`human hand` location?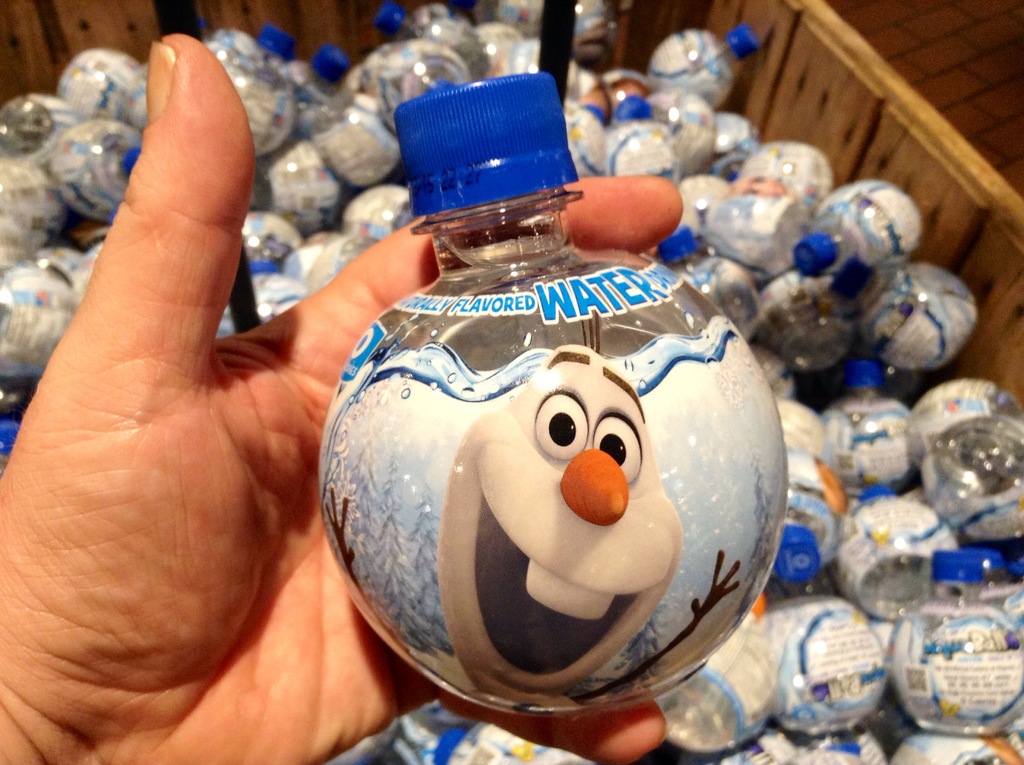
[0, 28, 681, 764]
